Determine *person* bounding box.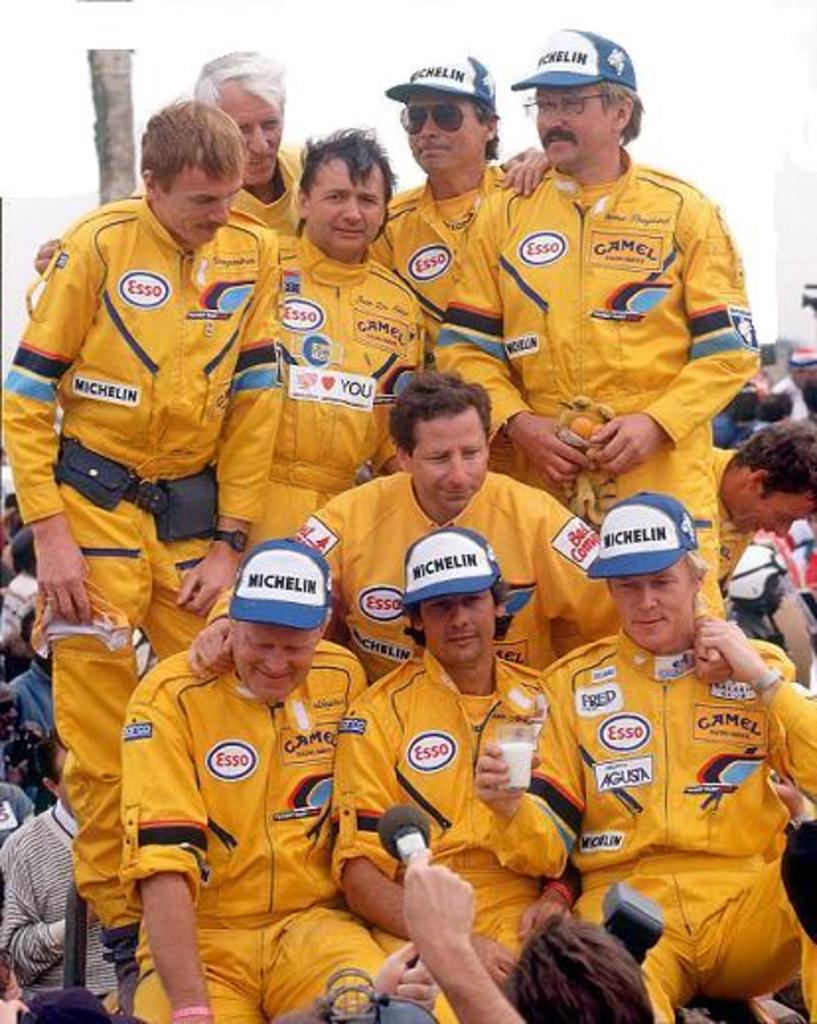
Determined: bbox=[134, 529, 365, 1022].
